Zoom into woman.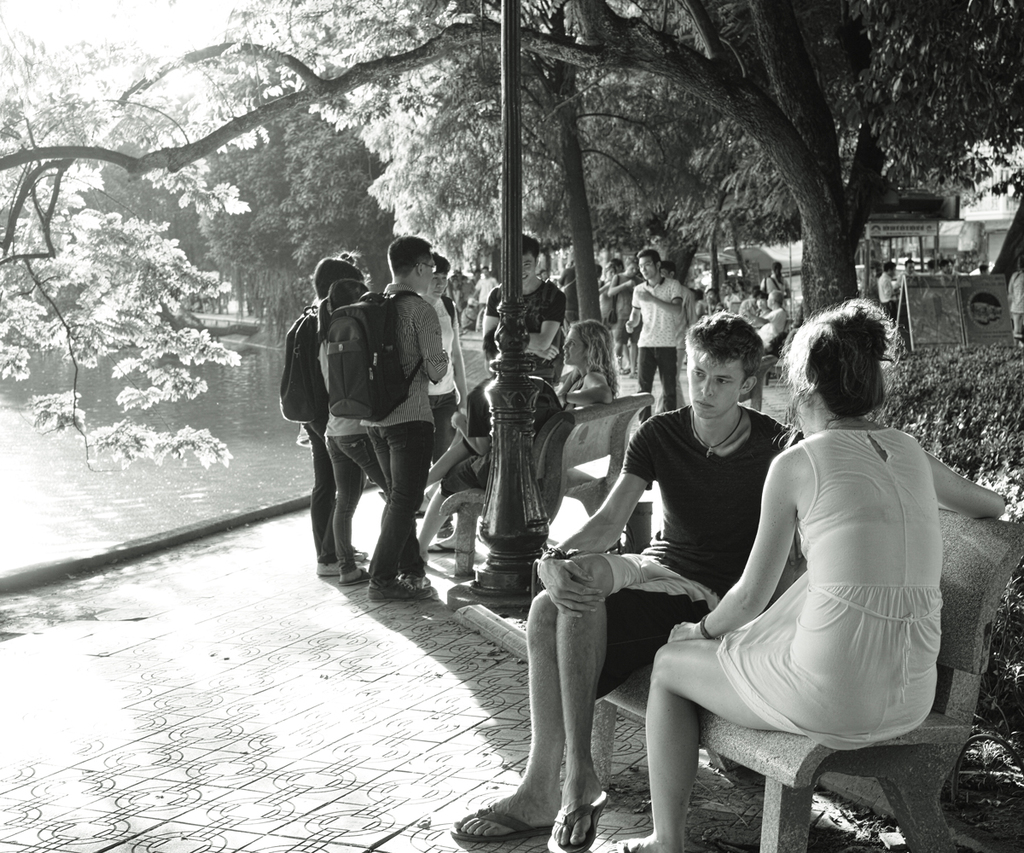
Zoom target: left=433, top=316, right=615, bottom=550.
